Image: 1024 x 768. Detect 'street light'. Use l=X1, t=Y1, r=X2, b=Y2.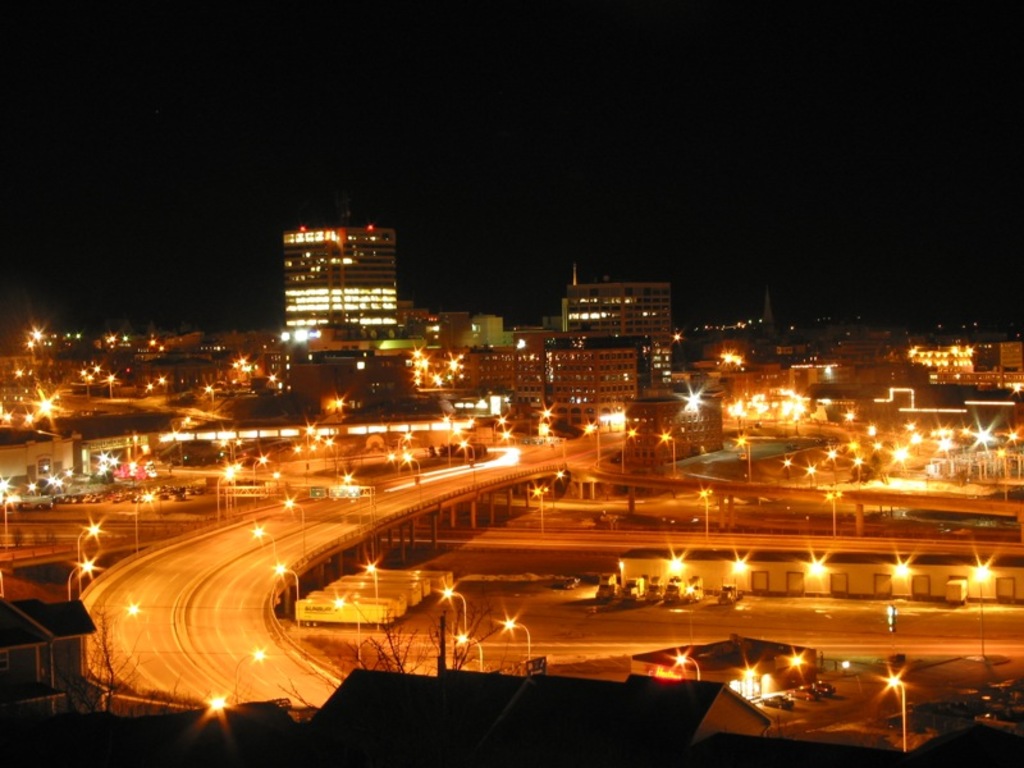
l=456, t=443, r=484, b=484.
